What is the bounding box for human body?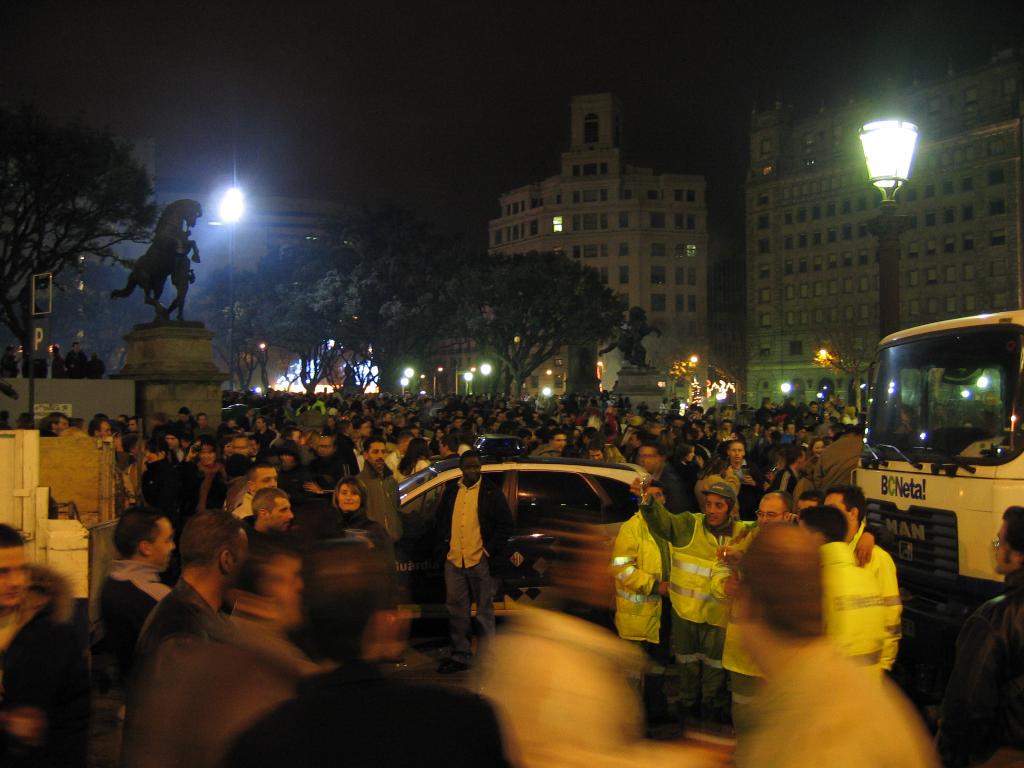
box=[586, 437, 617, 465].
